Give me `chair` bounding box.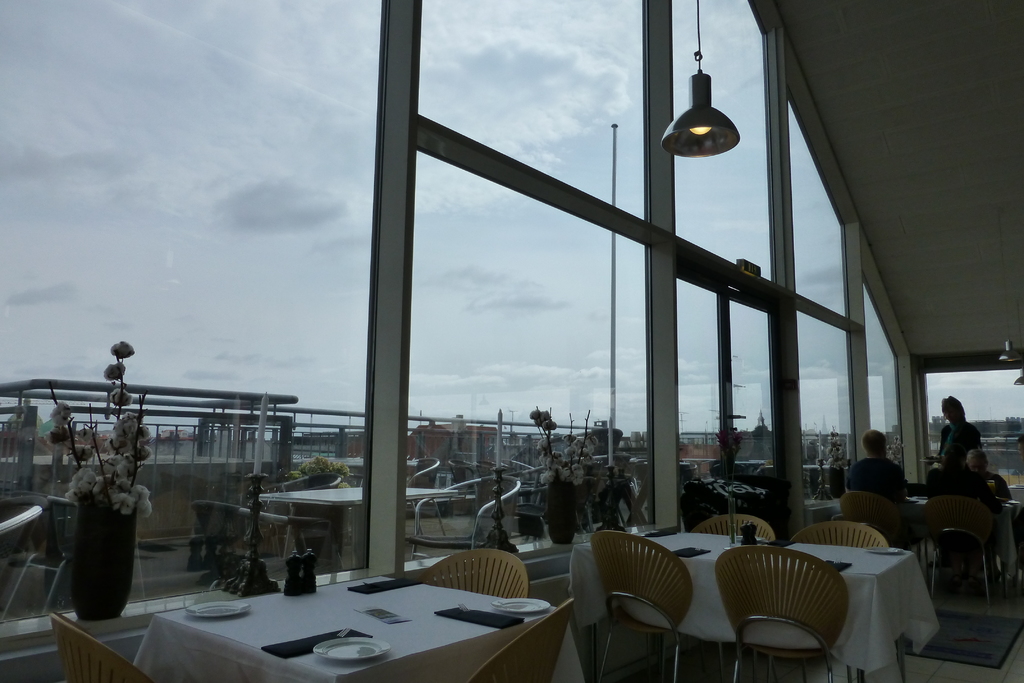
[x1=410, y1=459, x2=447, y2=546].
